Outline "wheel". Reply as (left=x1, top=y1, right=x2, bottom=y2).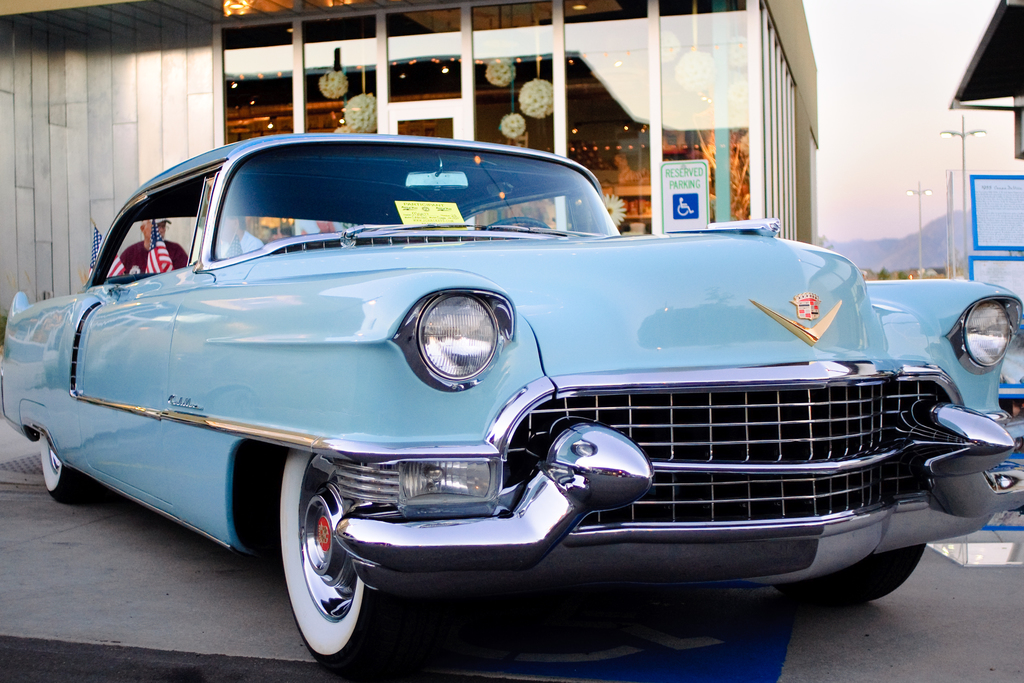
(left=275, top=472, right=371, bottom=655).
